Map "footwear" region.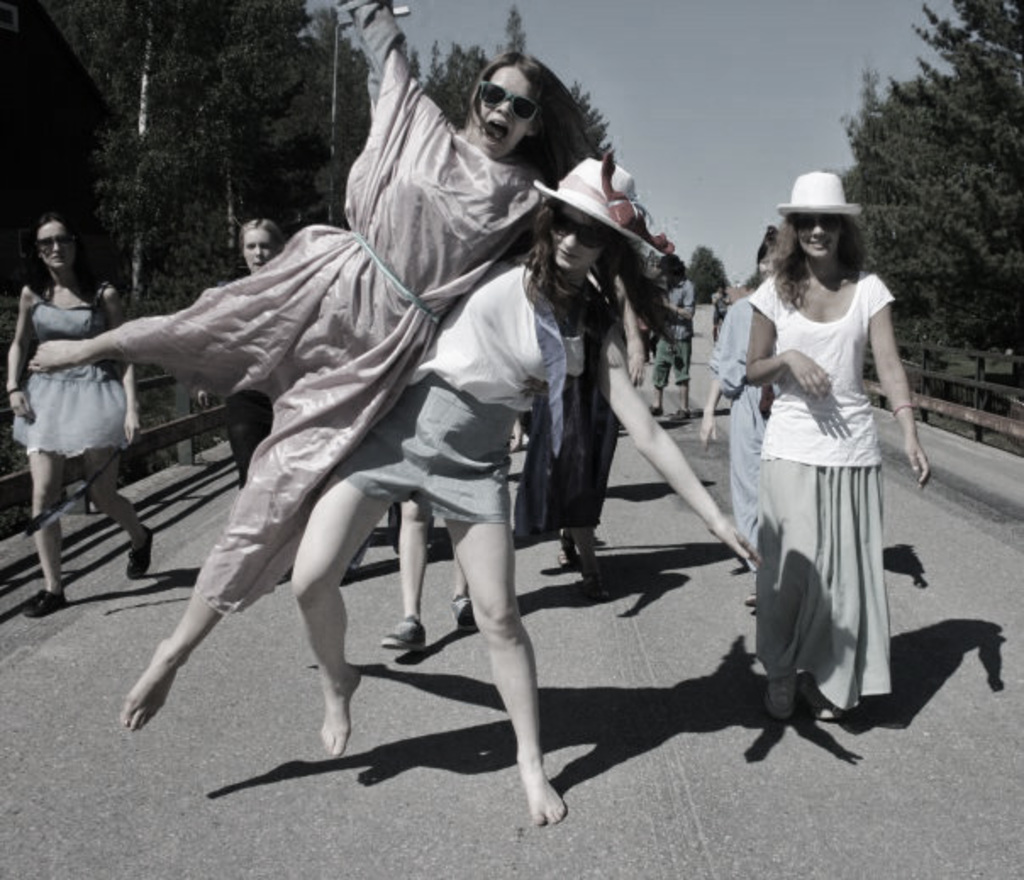
Mapped to bbox=(451, 593, 478, 629).
